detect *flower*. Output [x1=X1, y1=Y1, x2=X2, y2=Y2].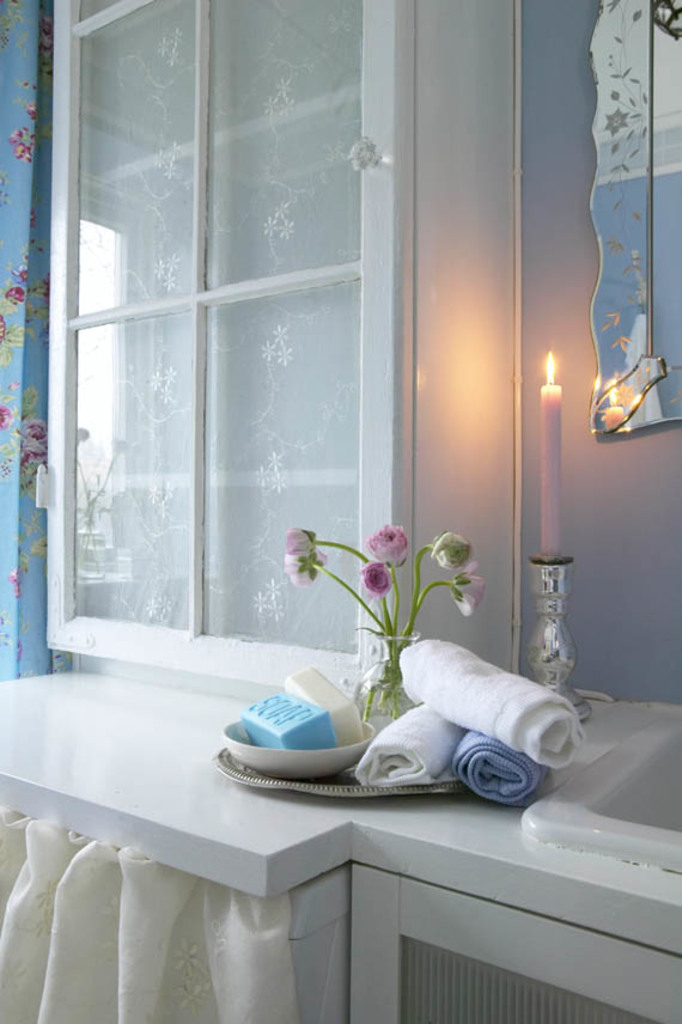
[x1=367, y1=520, x2=409, y2=567].
